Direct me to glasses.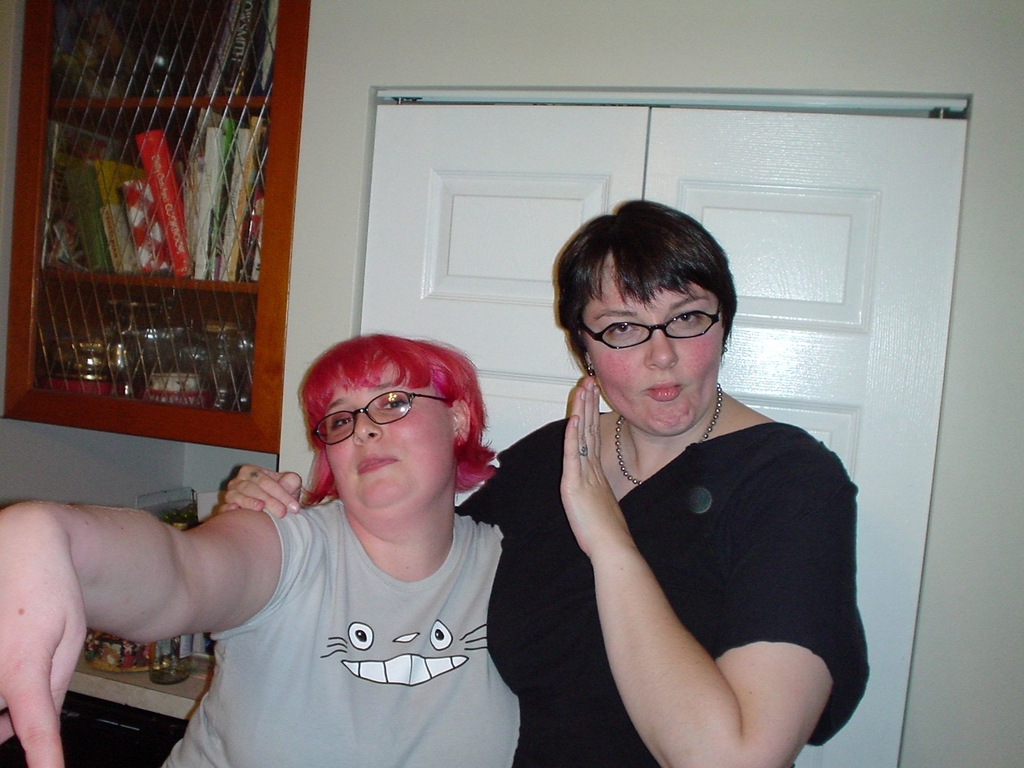
Direction: left=309, top=388, right=445, bottom=447.
